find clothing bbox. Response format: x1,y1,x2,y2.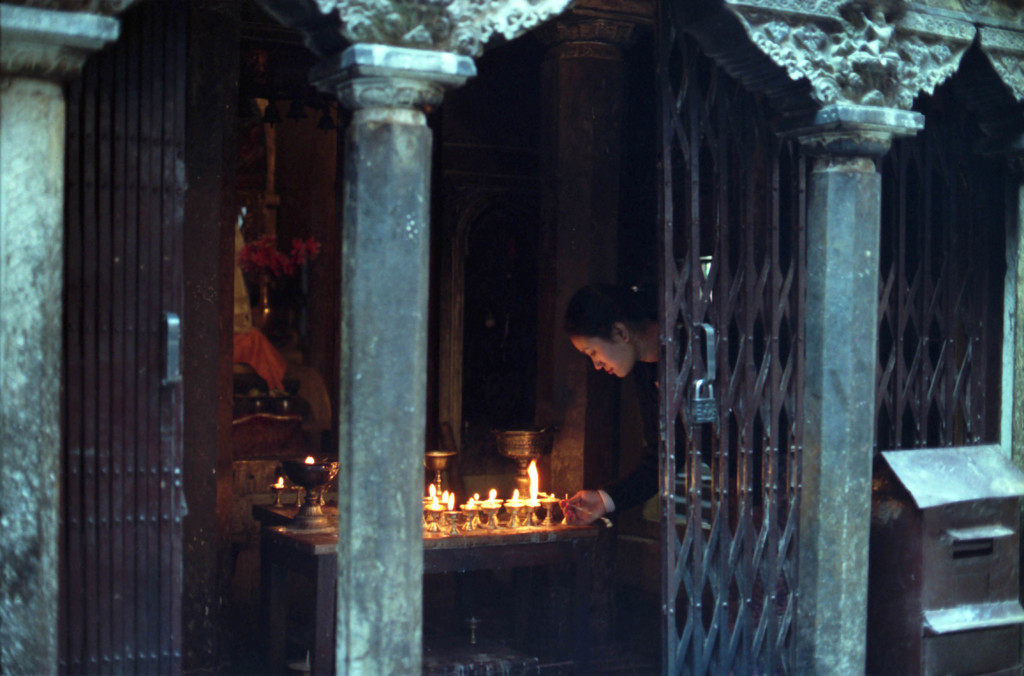
589,313,781,510.
